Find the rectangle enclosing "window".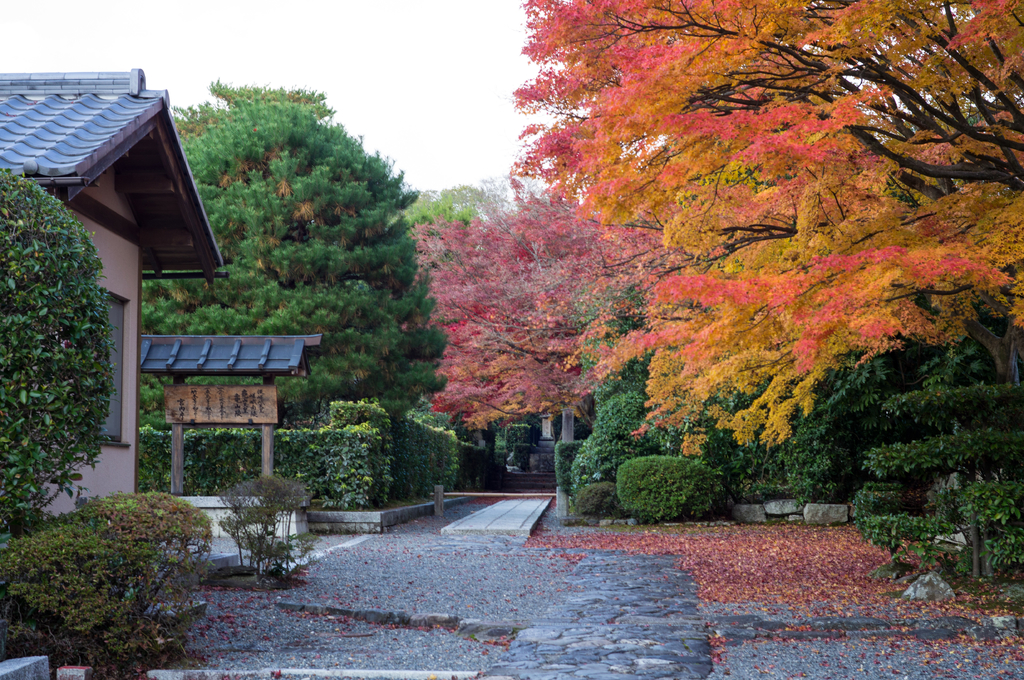
<bbox>100, 286, 129, 447</bbox>.
